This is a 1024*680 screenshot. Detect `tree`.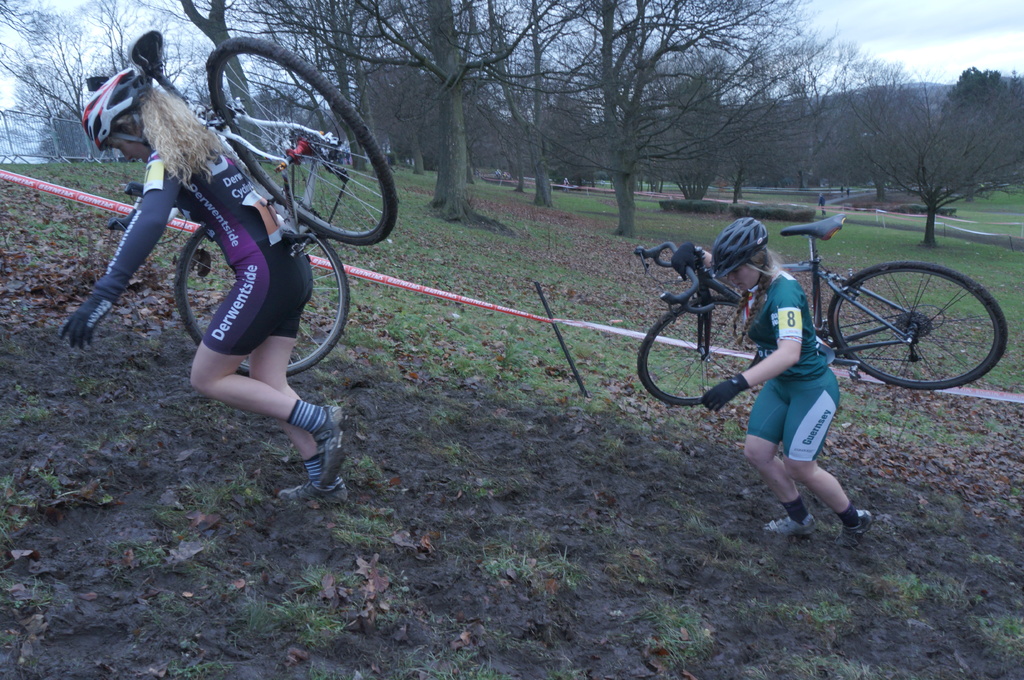
(left=847, top=74, right=1010, bottom=235).
